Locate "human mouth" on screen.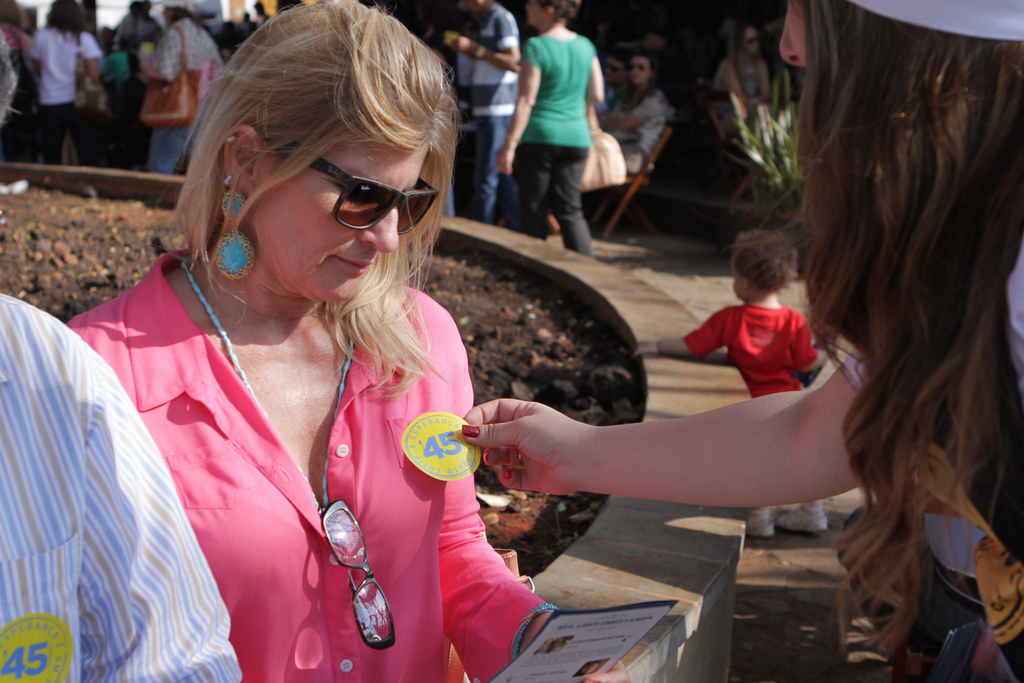
On screen at [329, 252, 372, 274].
